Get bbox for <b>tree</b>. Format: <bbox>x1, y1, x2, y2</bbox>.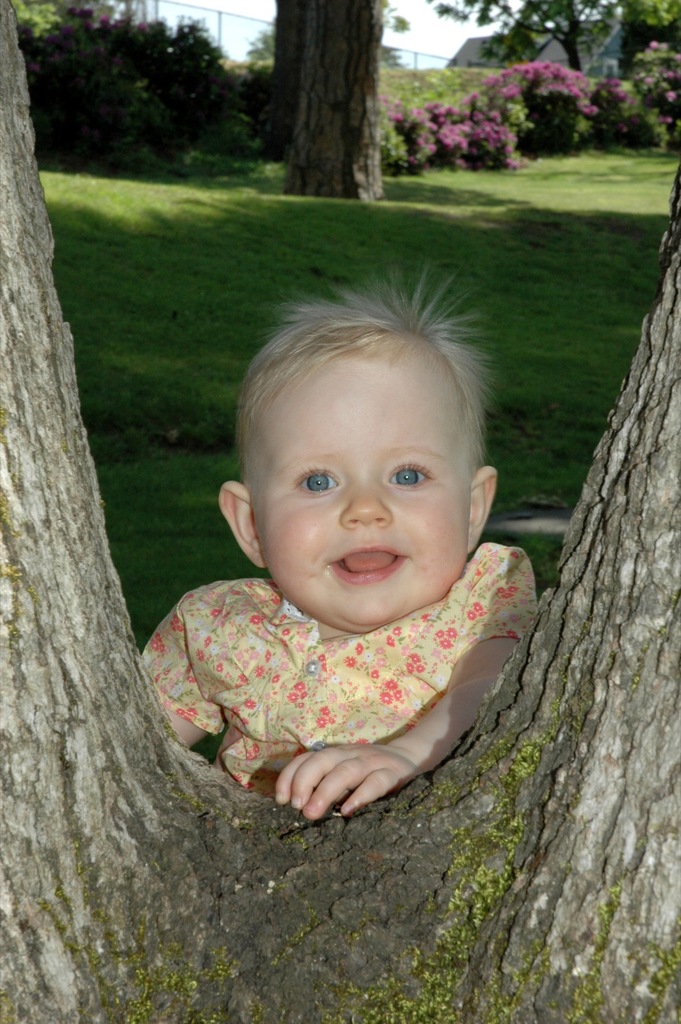
<bbox>429, 0, 620, 83</bbox>.
